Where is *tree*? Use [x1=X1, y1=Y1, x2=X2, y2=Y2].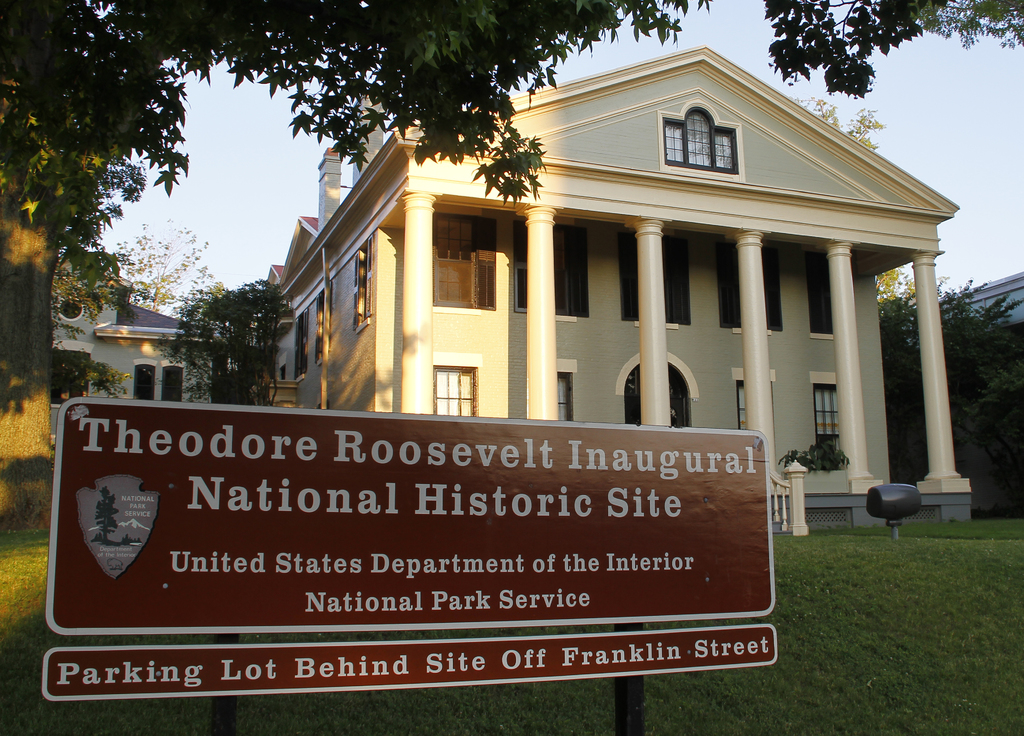
[x1=154, y1=278, x2=315, y2=404].
